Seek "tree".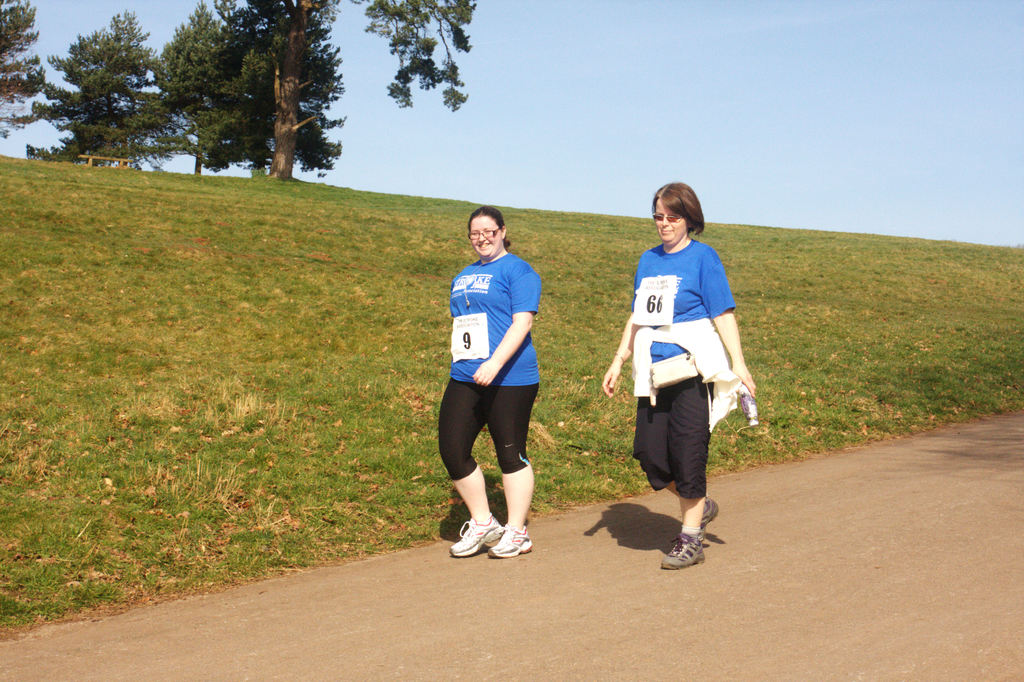
x1=159, y1=0, x2=250, y2=181.
